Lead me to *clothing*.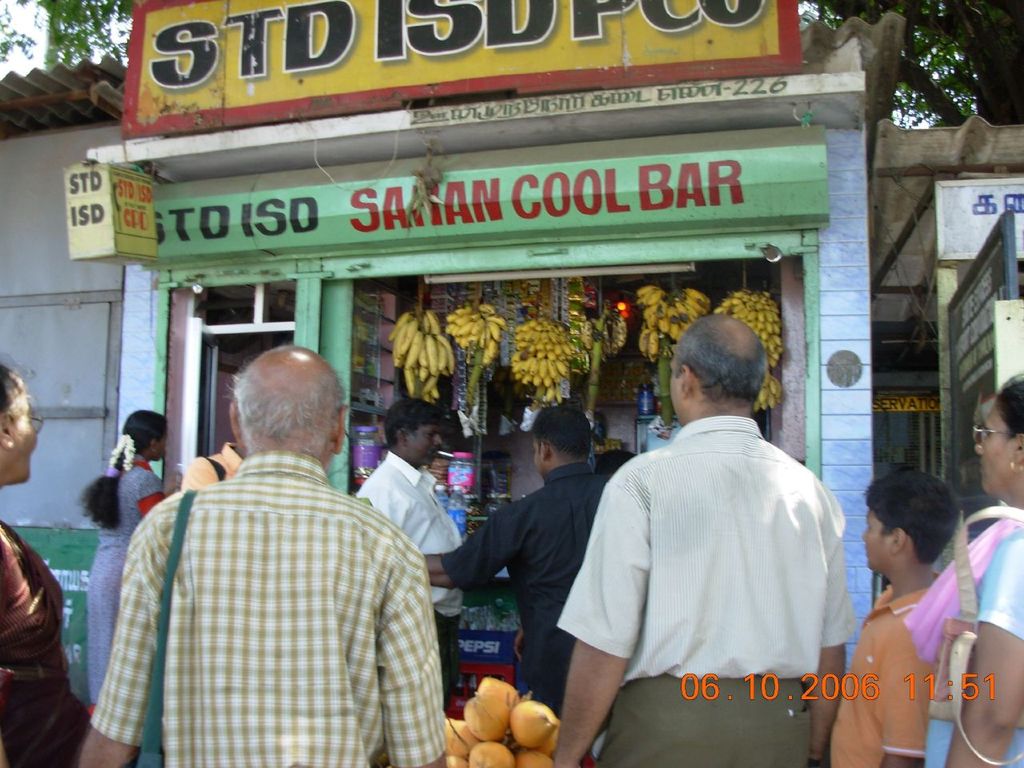
Lead to <box>909,514,1023,767</box>.
